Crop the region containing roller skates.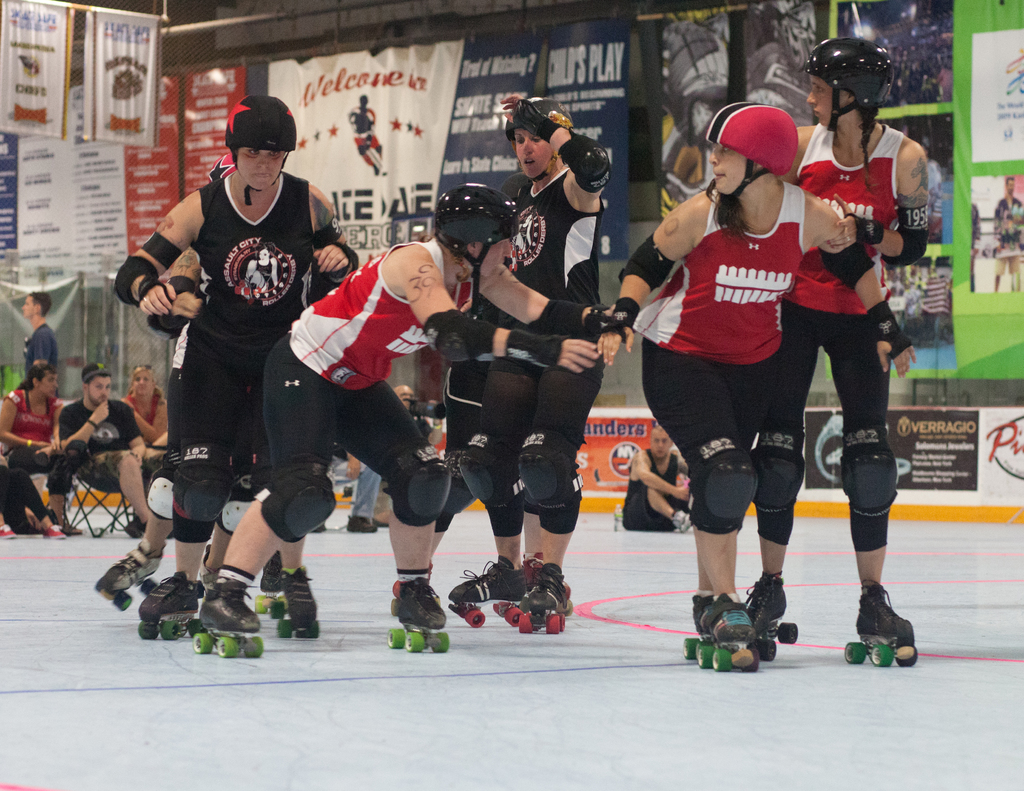
Crop region: bbox(390, 575, 450, 653).
